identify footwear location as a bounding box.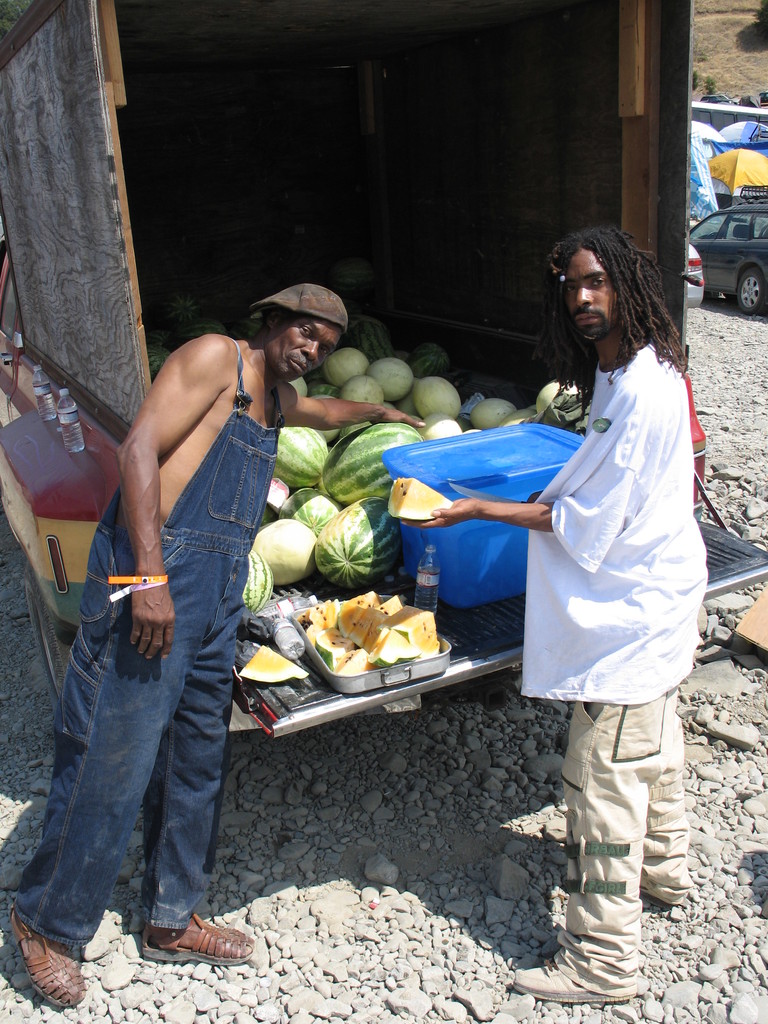
detection(508, 952, 634, 998).
